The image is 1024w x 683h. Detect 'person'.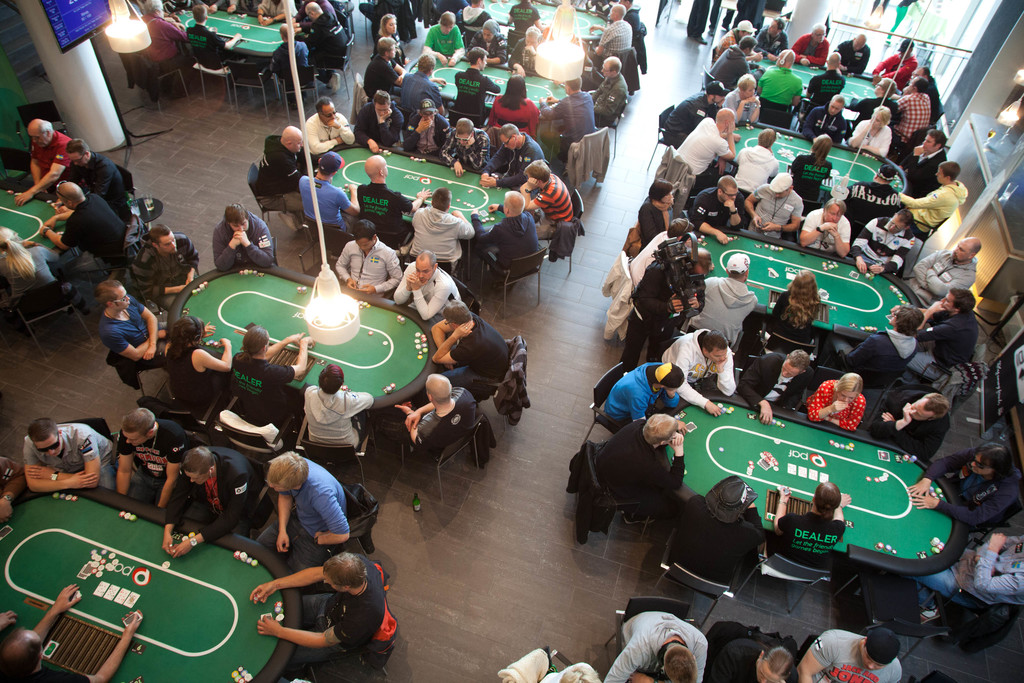
Detection: {"left": 22, "top": 415, "right": 118, "bottom": 512}.
